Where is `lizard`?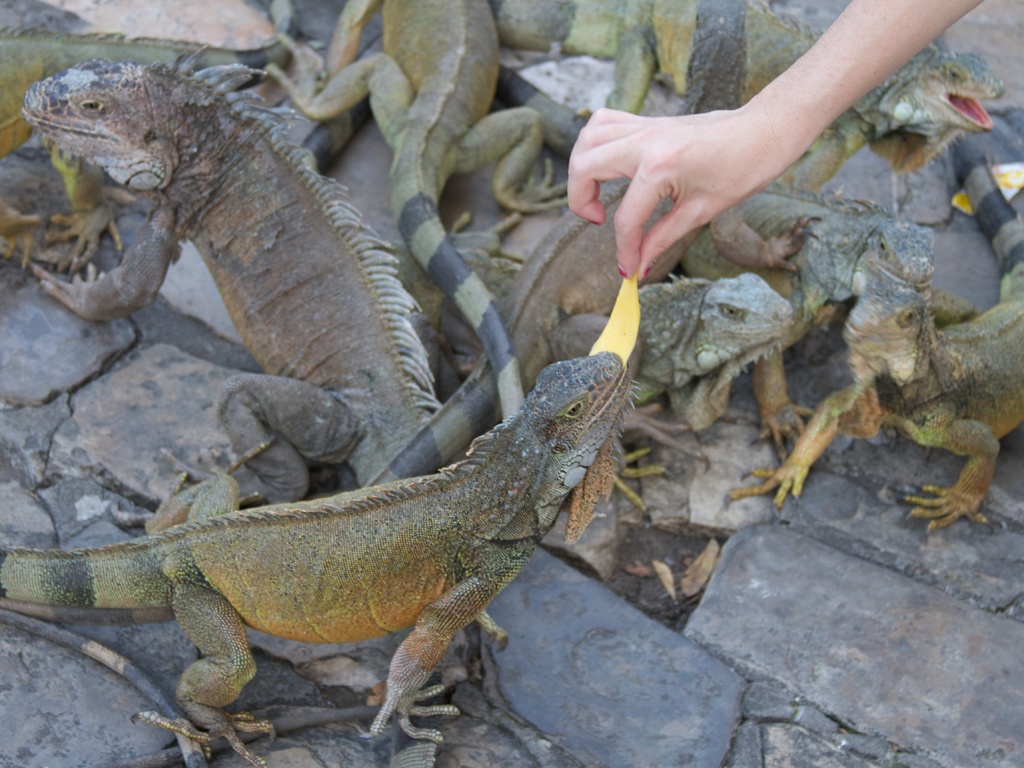
locate(270, 0, 527, 462).
